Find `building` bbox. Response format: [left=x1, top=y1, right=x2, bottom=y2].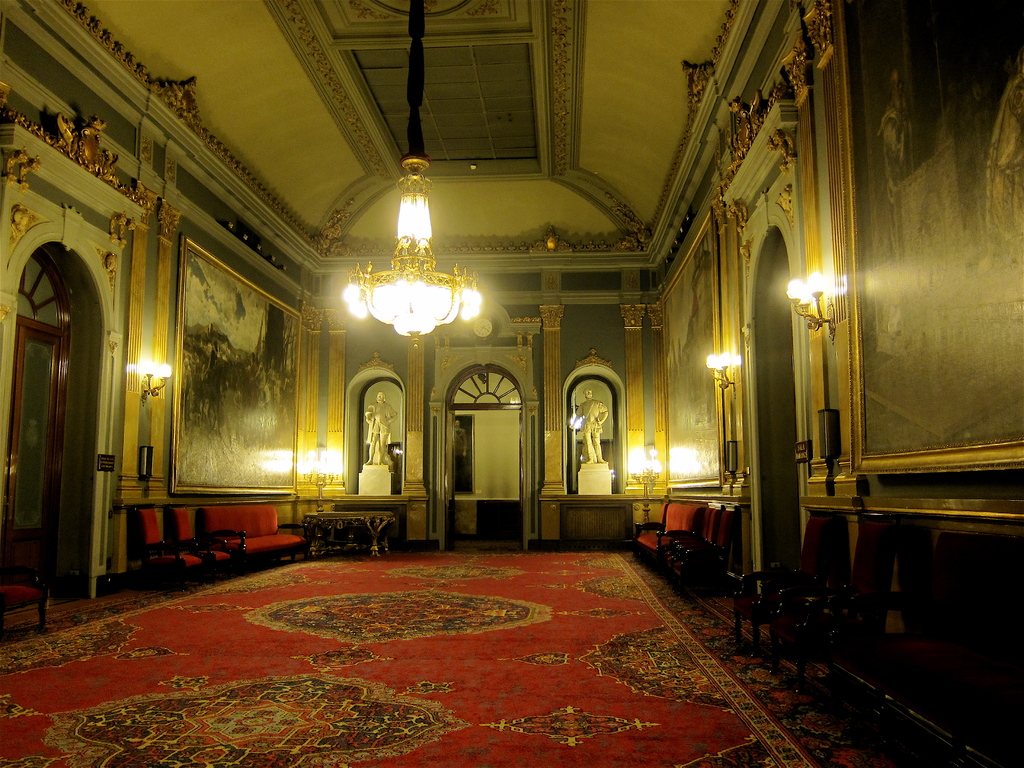
[left=0, top=0, right=1023, bottom=767].
